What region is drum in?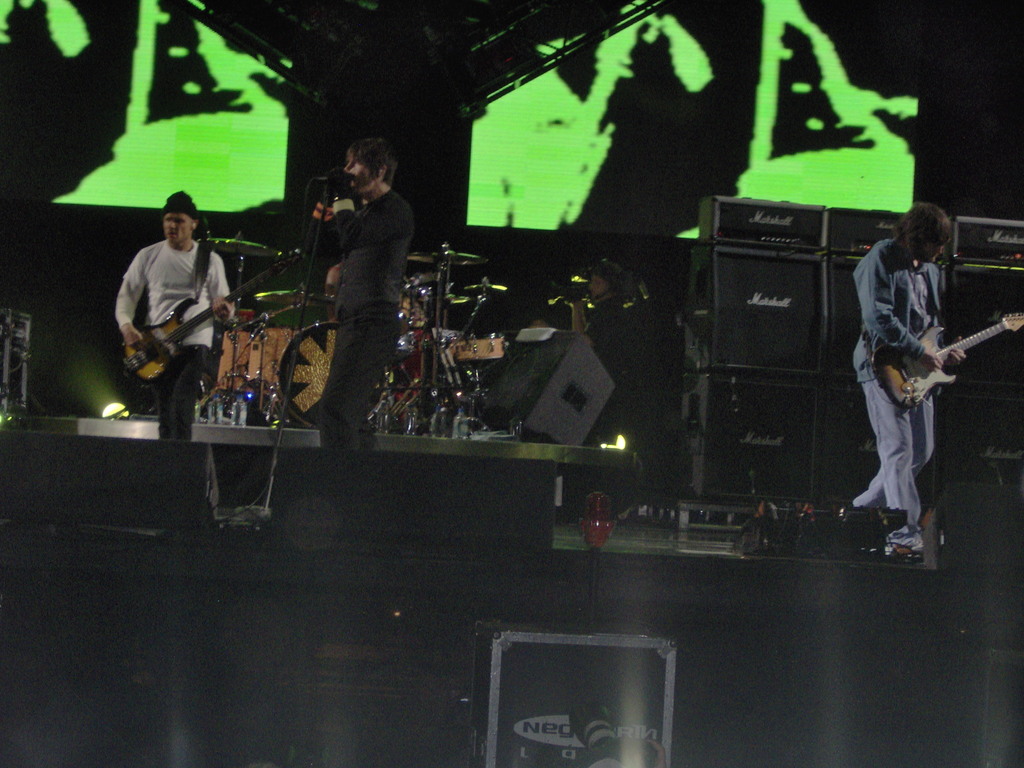
(x1=443, y1=333, x2=505, y2=364).
